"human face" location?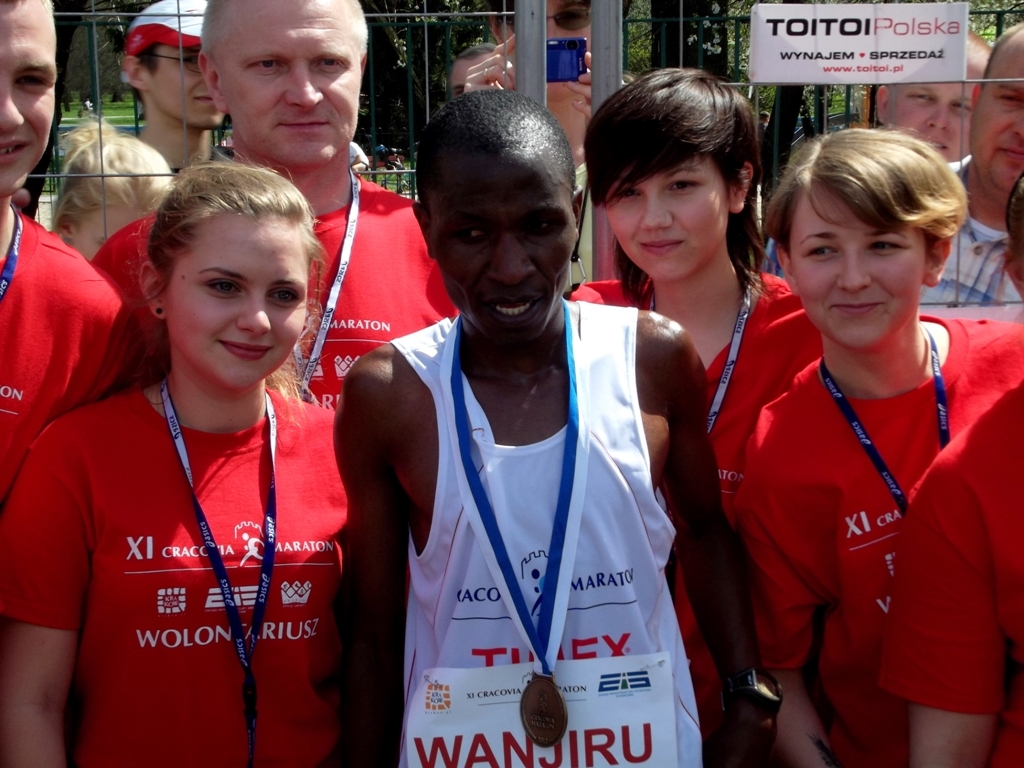
BBox(967, 22, 1023, 190)
